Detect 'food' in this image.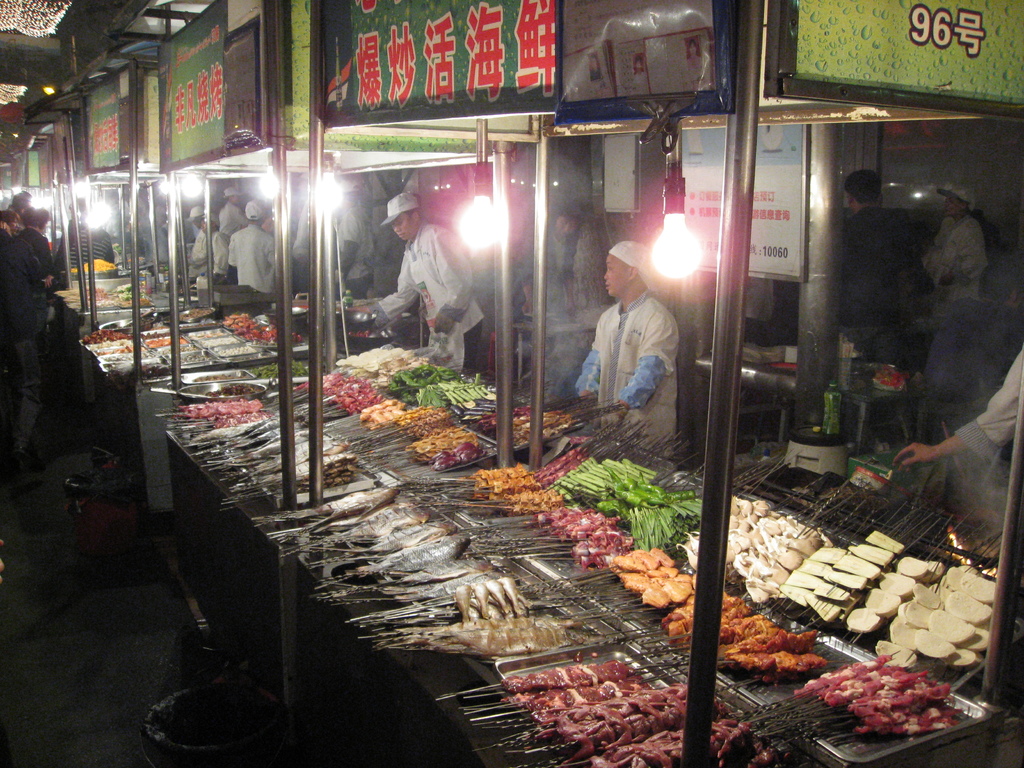
Detection: locate(177, 307, 213, 321).
